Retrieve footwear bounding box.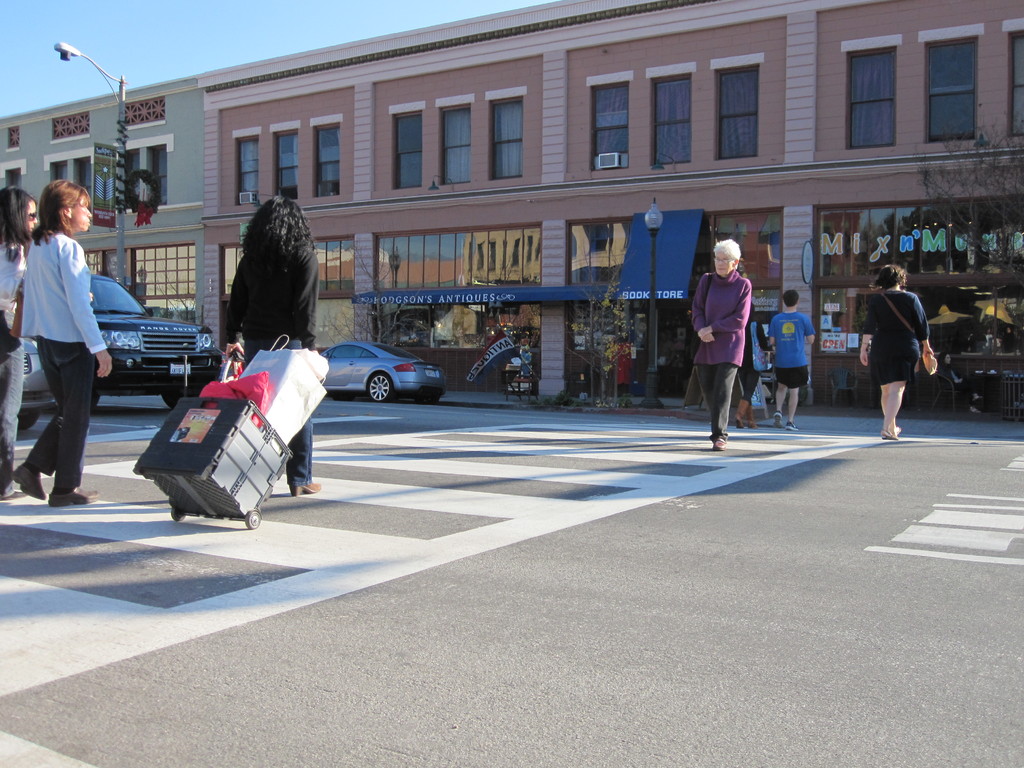
Bounding box: [x1=881, y1=427, x2=897, y2=439].
